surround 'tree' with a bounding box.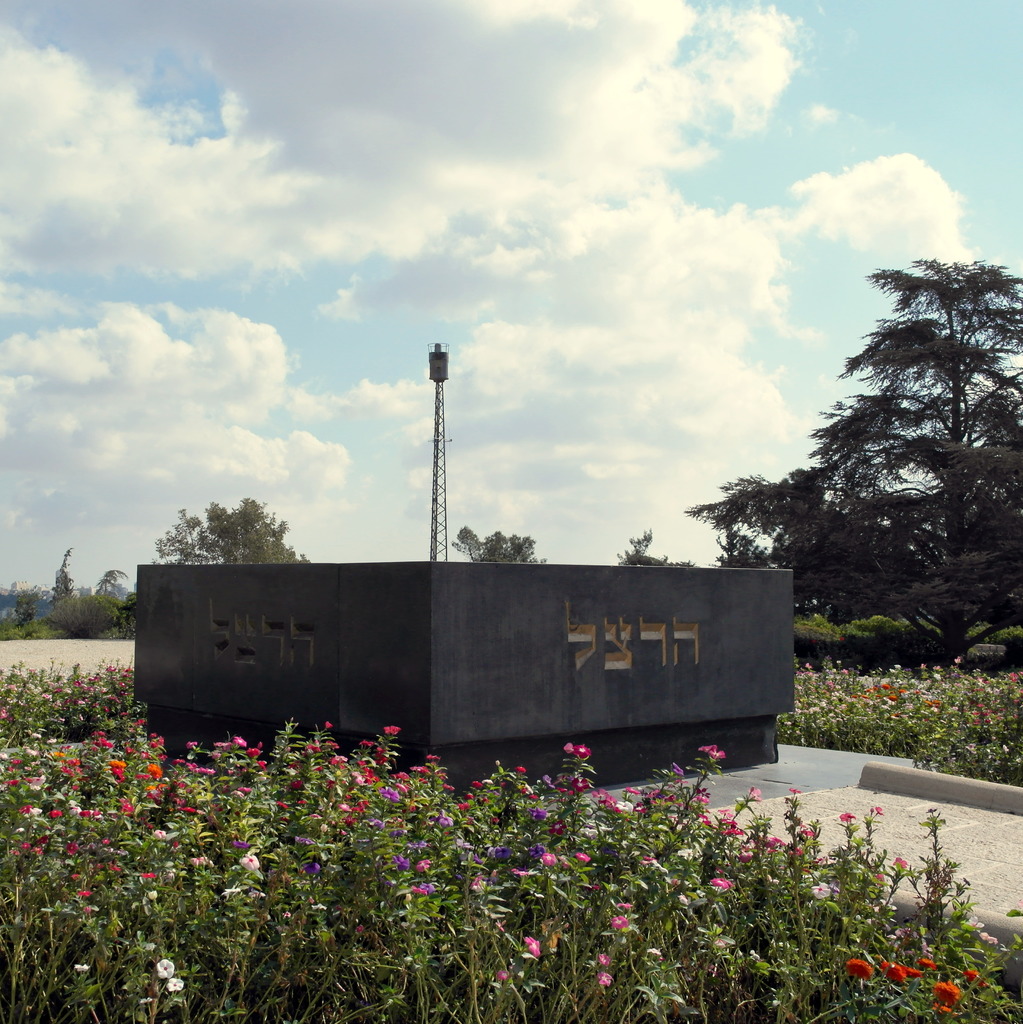
bbox=[149, 496, 309, 568].
